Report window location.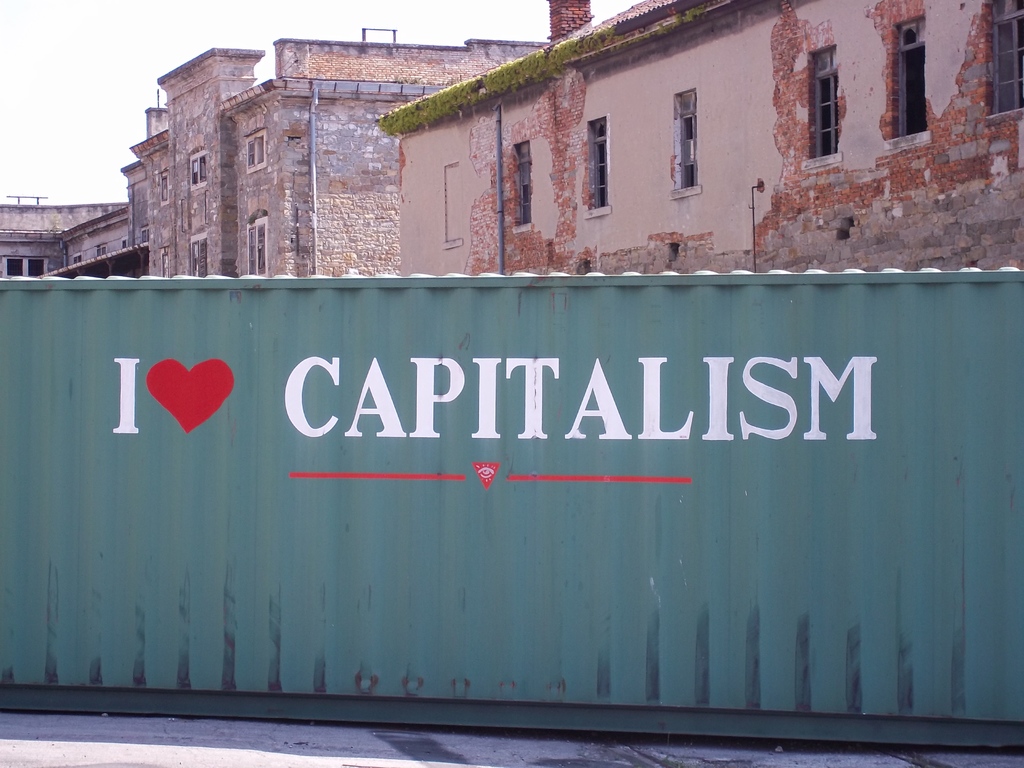
Report: l=514, t=145, r=539, b=227.
